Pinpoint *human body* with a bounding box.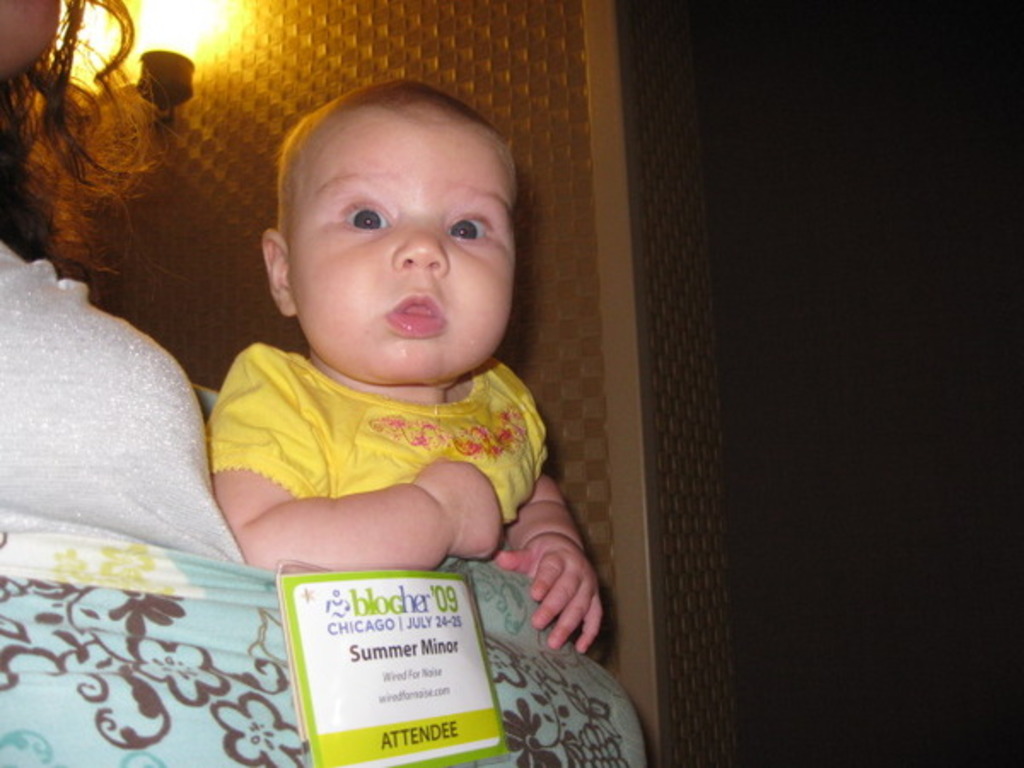
<region>205, 75, 602, 650</region>.
